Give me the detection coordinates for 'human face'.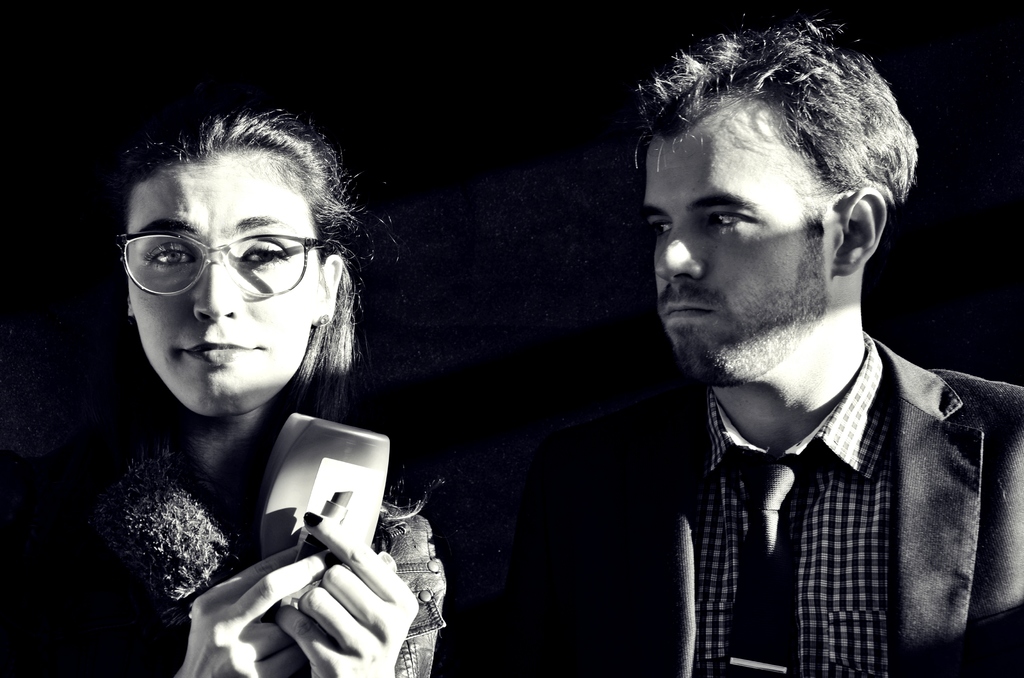
{"x1": 639, "y1": 125, "x2": 833, "y2": 385}.
